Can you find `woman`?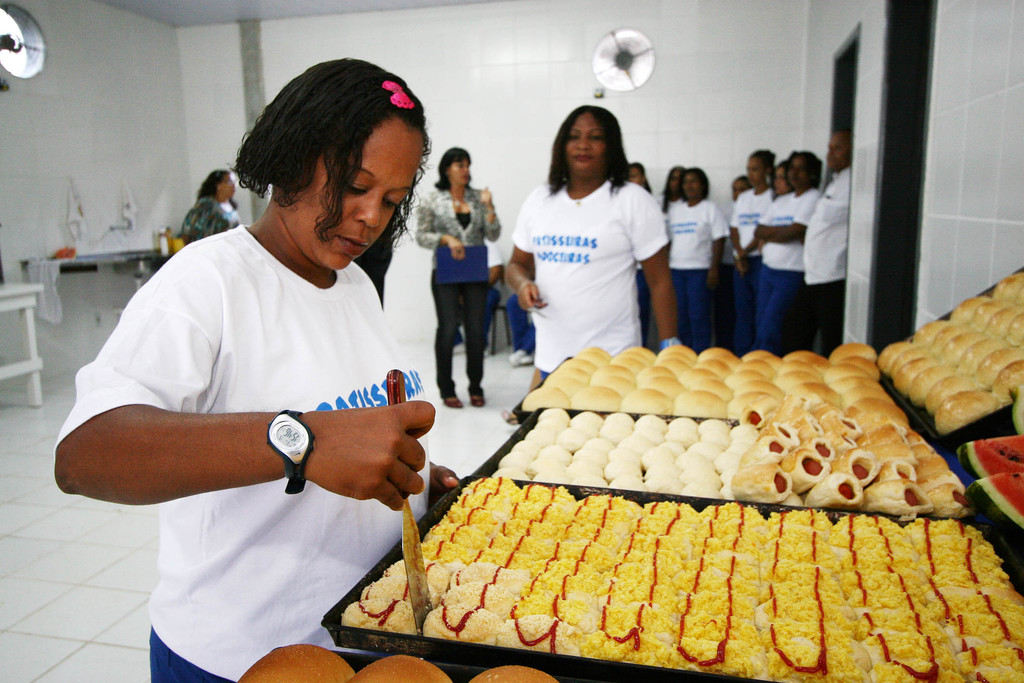
Yes, bounding box: locate(53, 55, 461, 682).
